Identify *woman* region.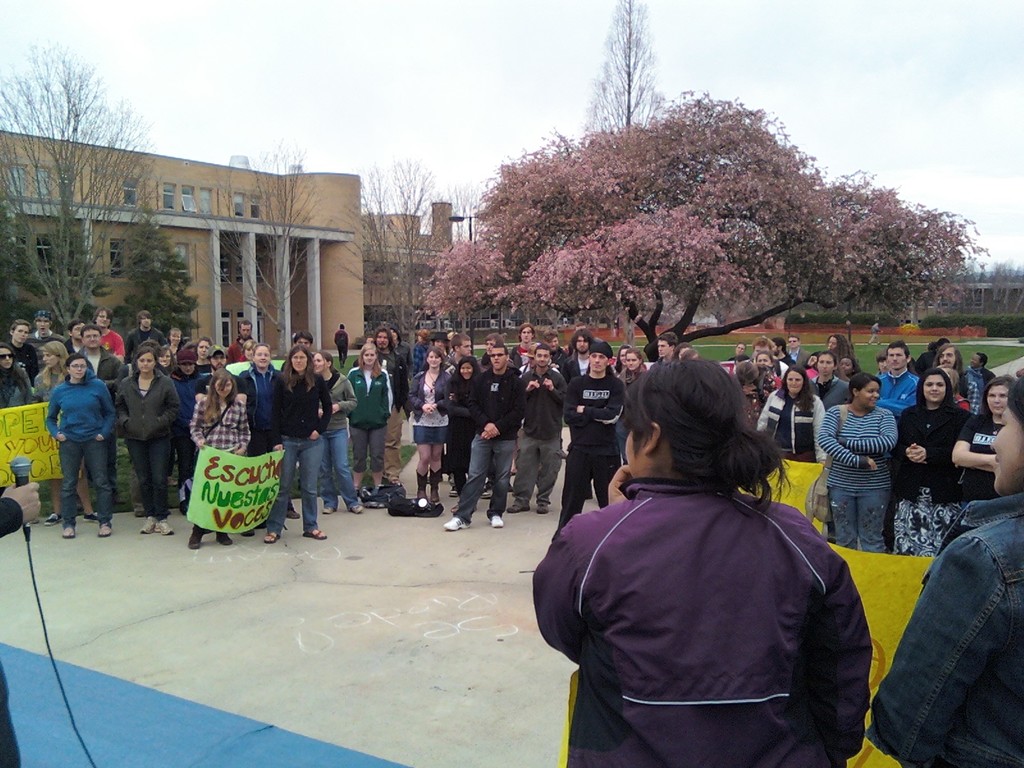
Region: bbox(266, 348, 336, 548).
